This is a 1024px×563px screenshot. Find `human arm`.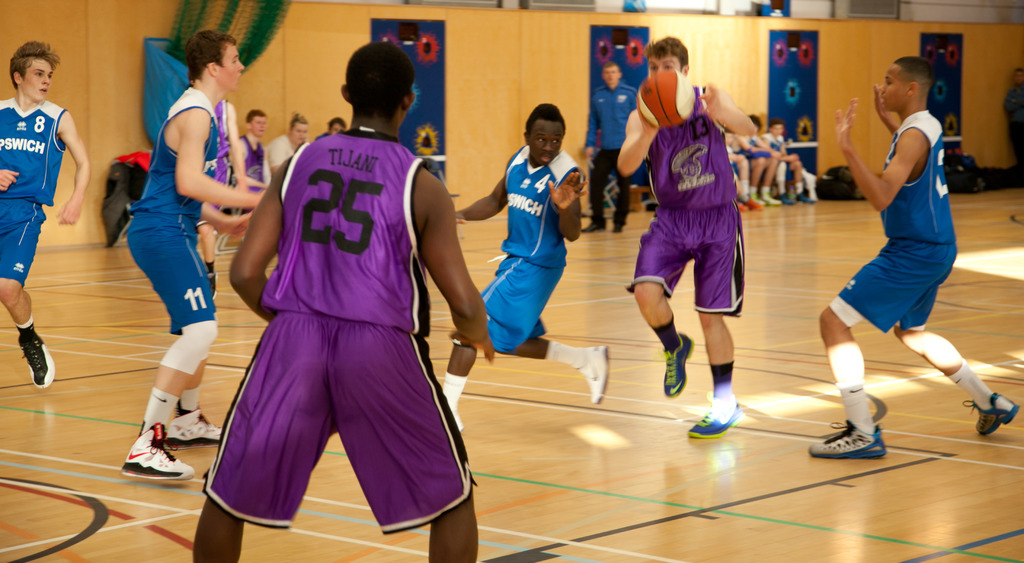
Bounding box: [450,171,504,223].
